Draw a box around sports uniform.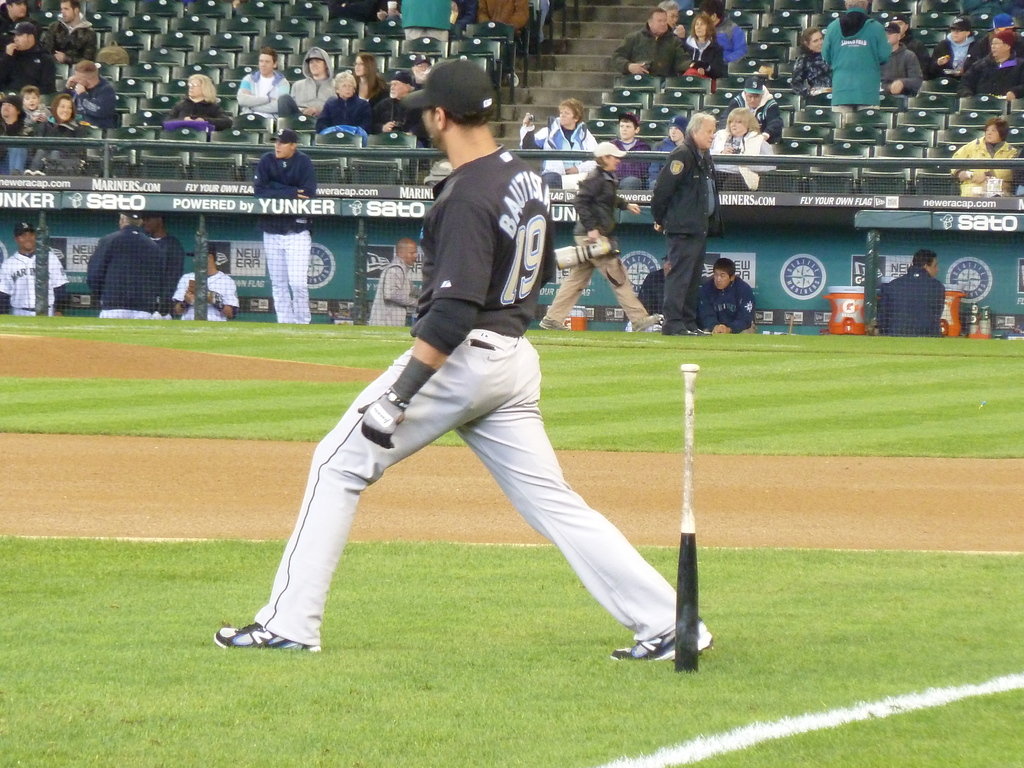
89,209,156,320.
